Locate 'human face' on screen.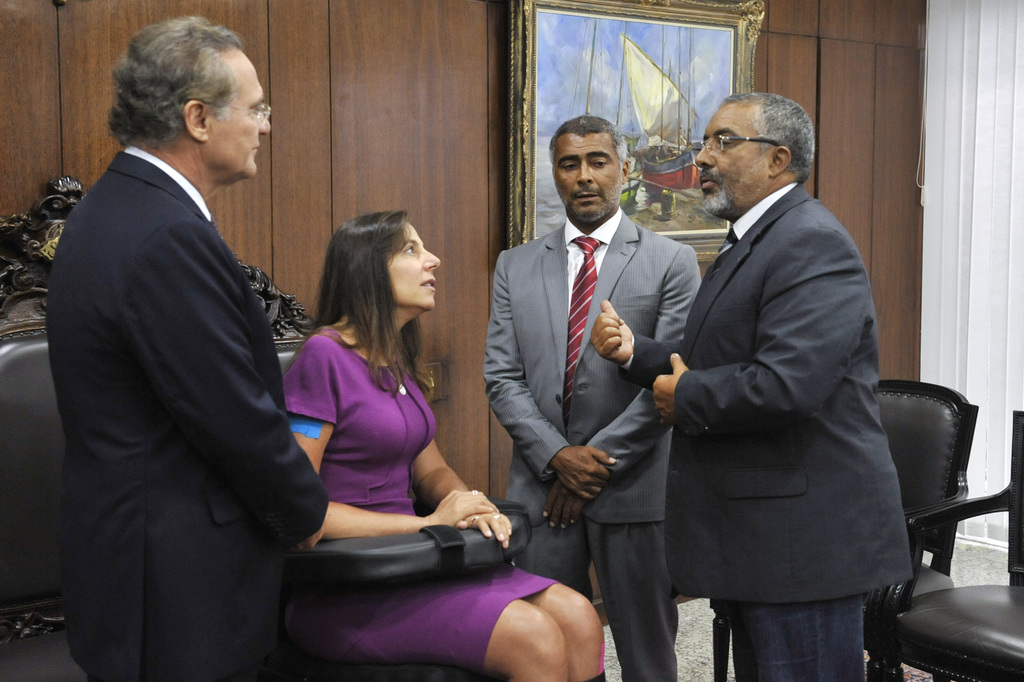
On screen at [386, 223, 443, 307].
